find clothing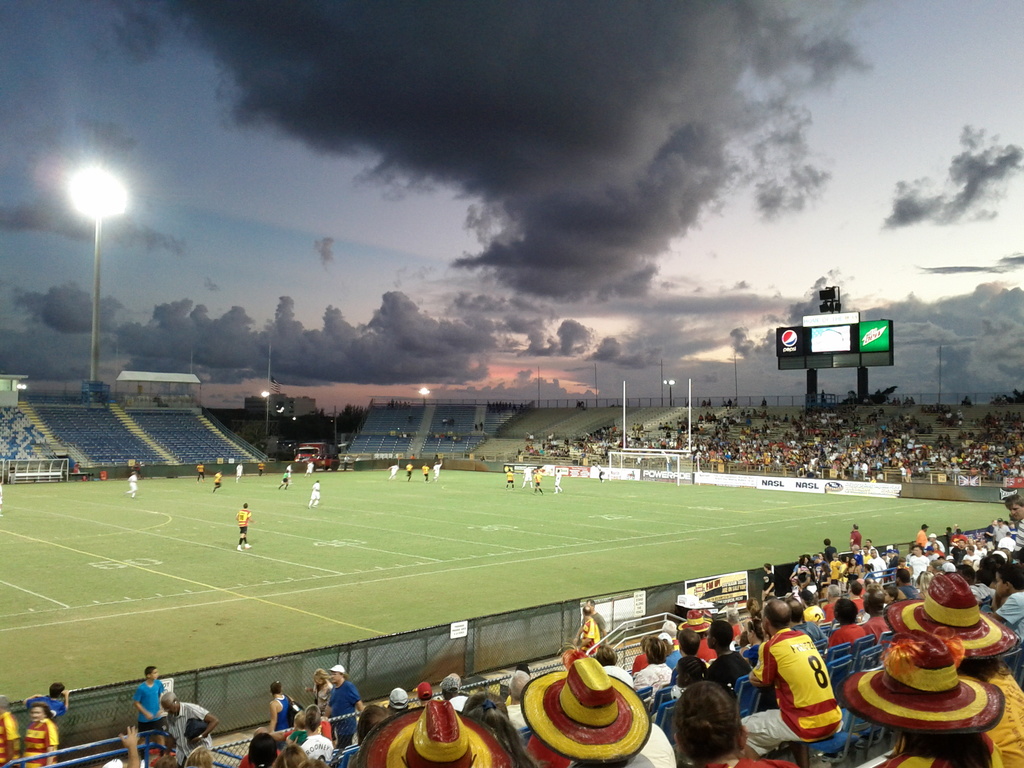
867, 555, 886, 584
